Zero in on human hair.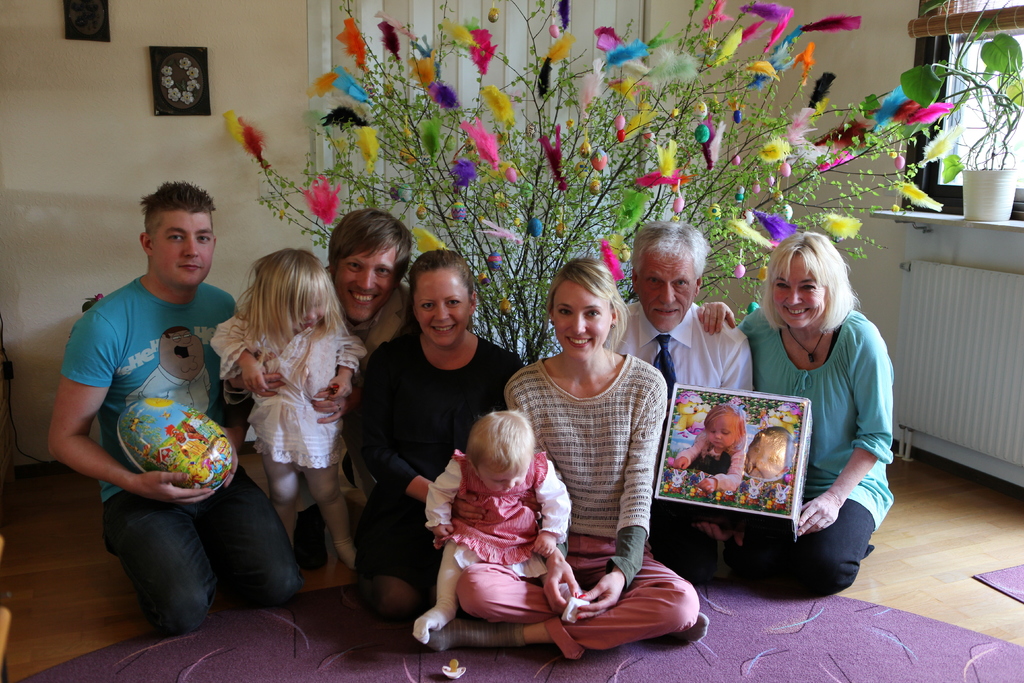
Zeroed in: 140/182/215/232.
